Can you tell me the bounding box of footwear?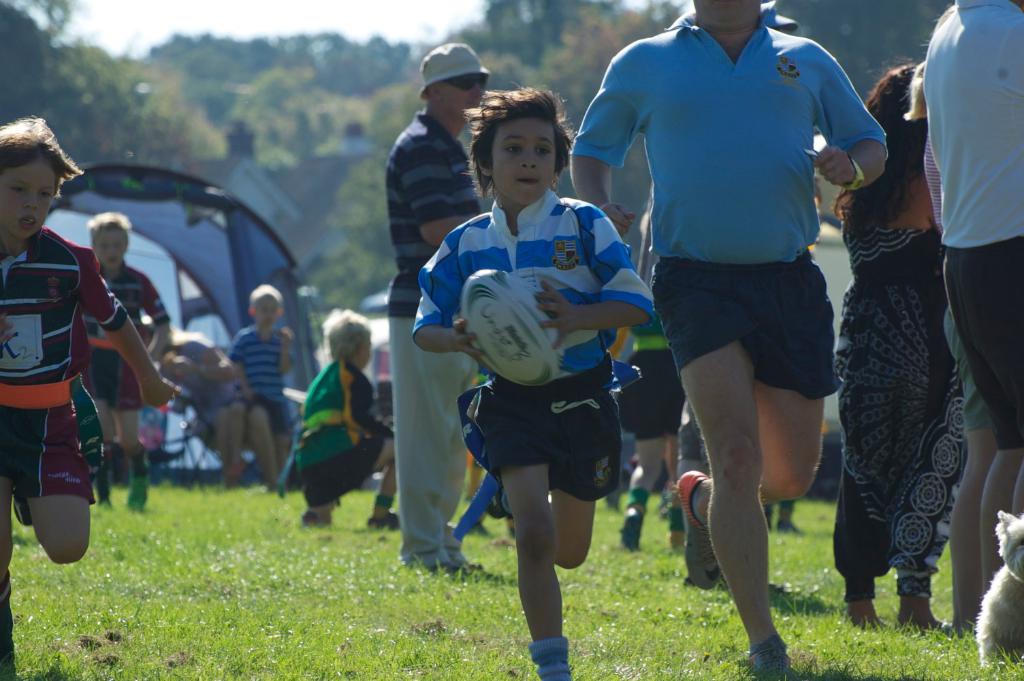
<bbox>778, 517, 803, 534</bbox>.
